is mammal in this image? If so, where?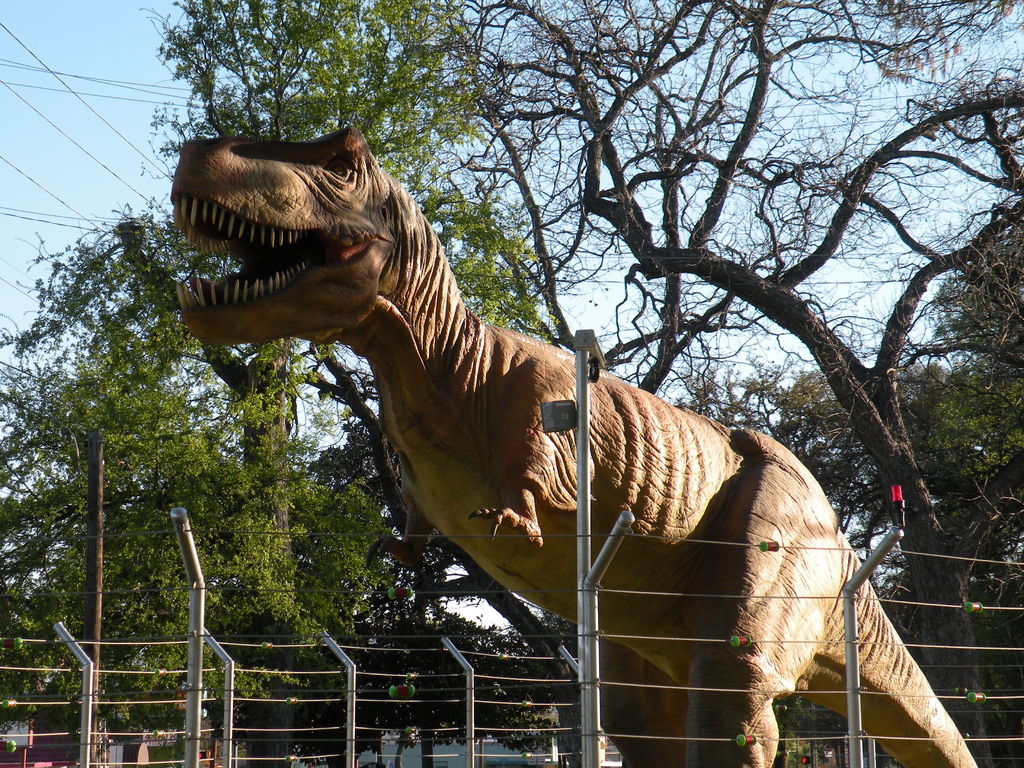
Yes, at [x1=142, y1=125, x2=998, y2=765].
